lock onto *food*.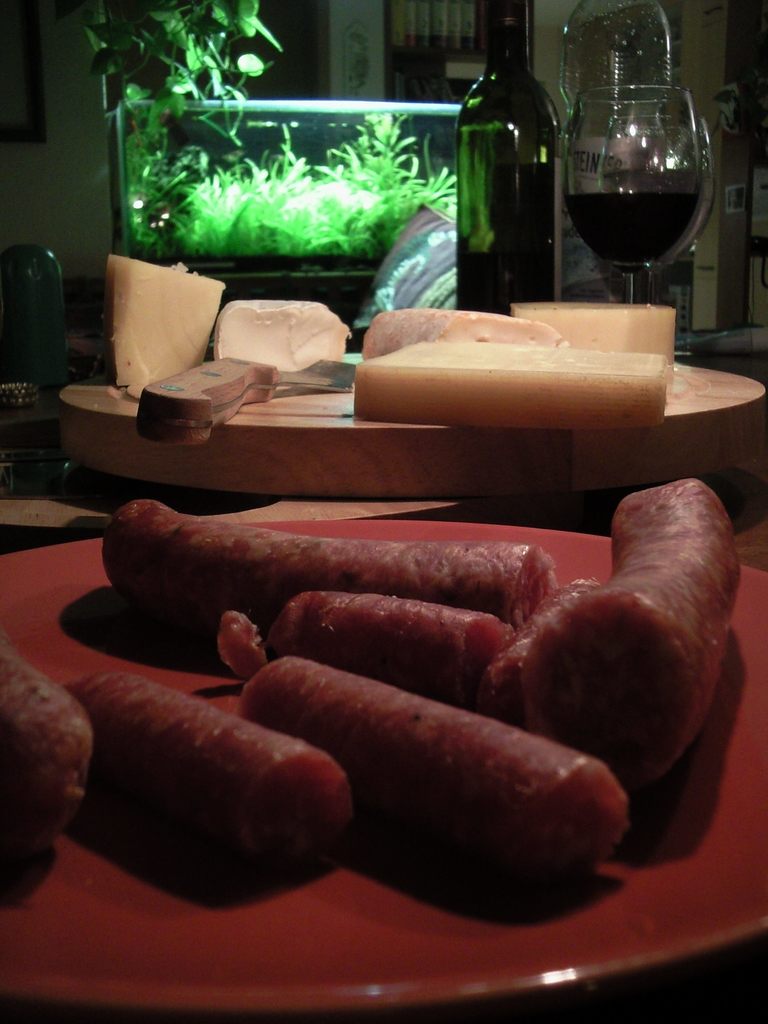
Locked: 538,474,745,781.
